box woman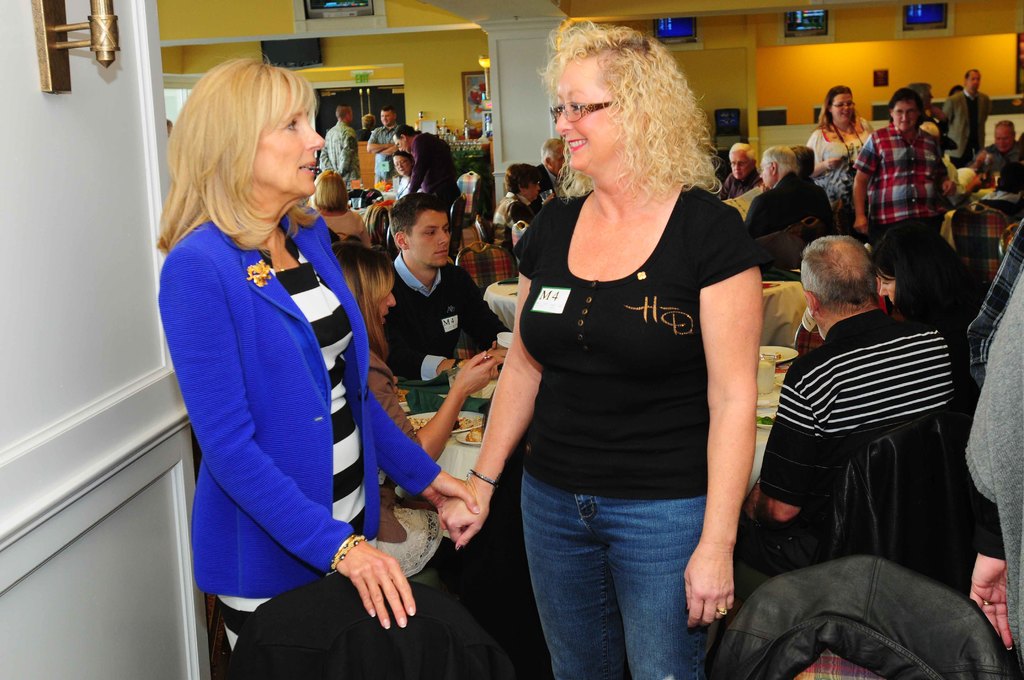
BBox(870, 221, 986, 408)
